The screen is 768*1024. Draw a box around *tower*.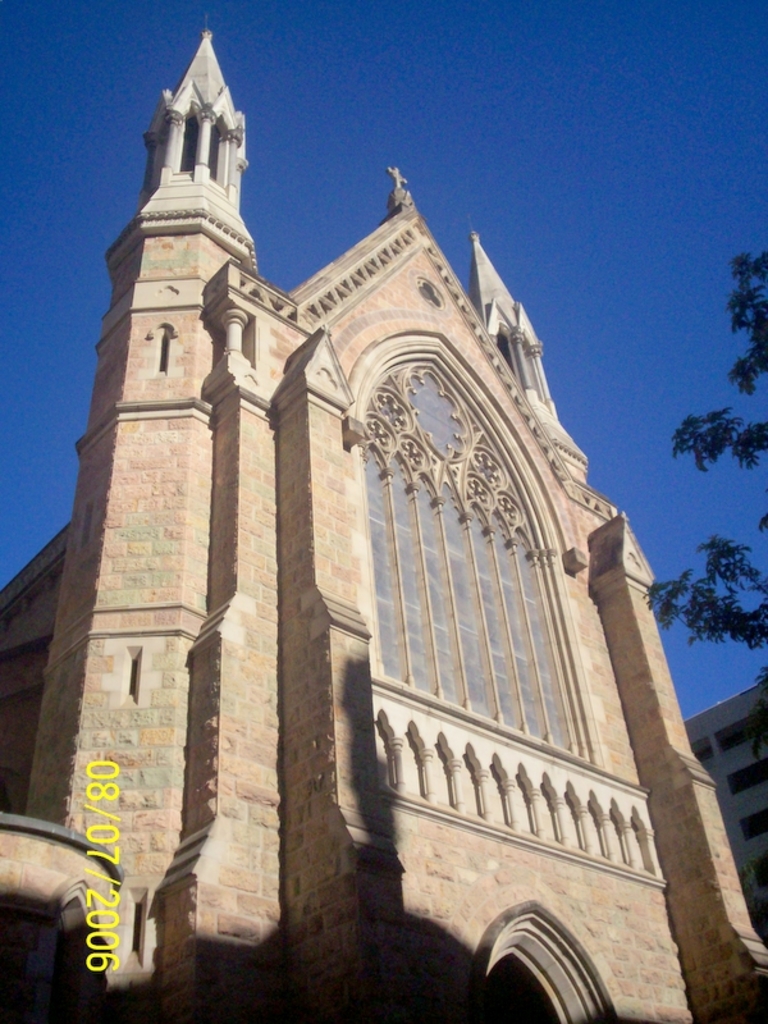
locate(0, 19, 767, 1023).
